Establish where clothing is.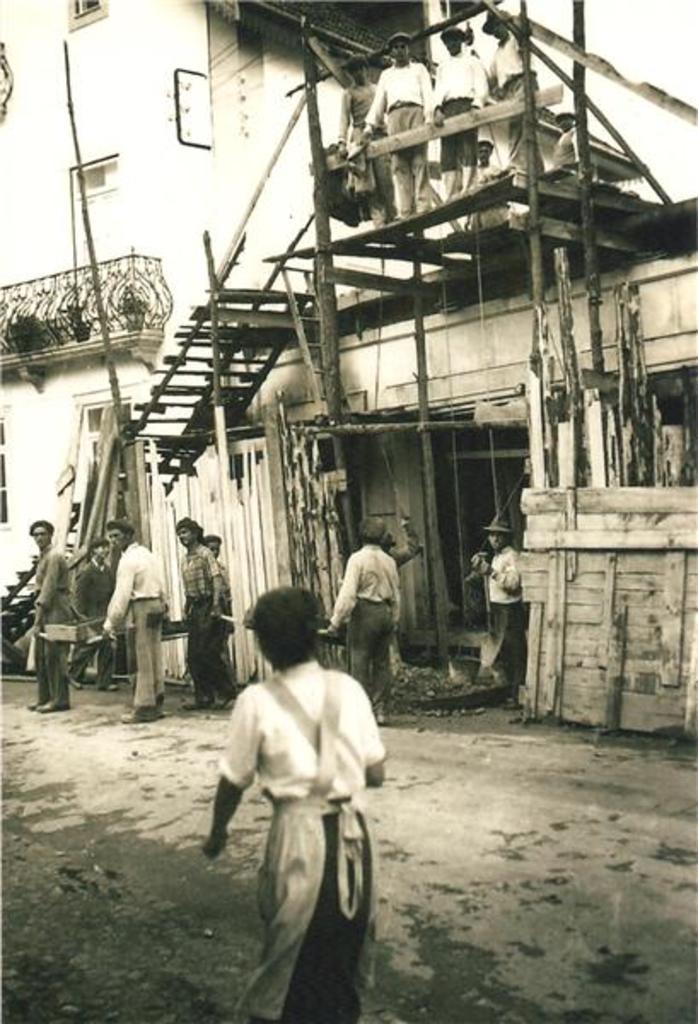
Established at [x1=555, y1=126, x2=580, y2=172].
